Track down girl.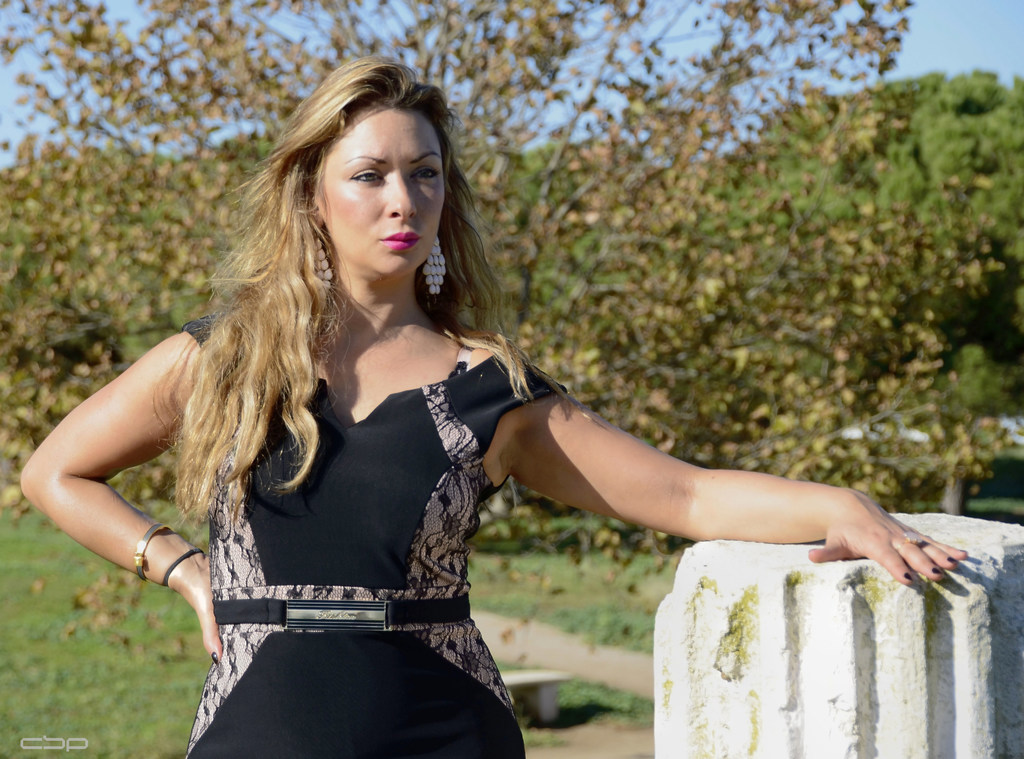
Tracked to bbox=[15, 56, 955, 758].
